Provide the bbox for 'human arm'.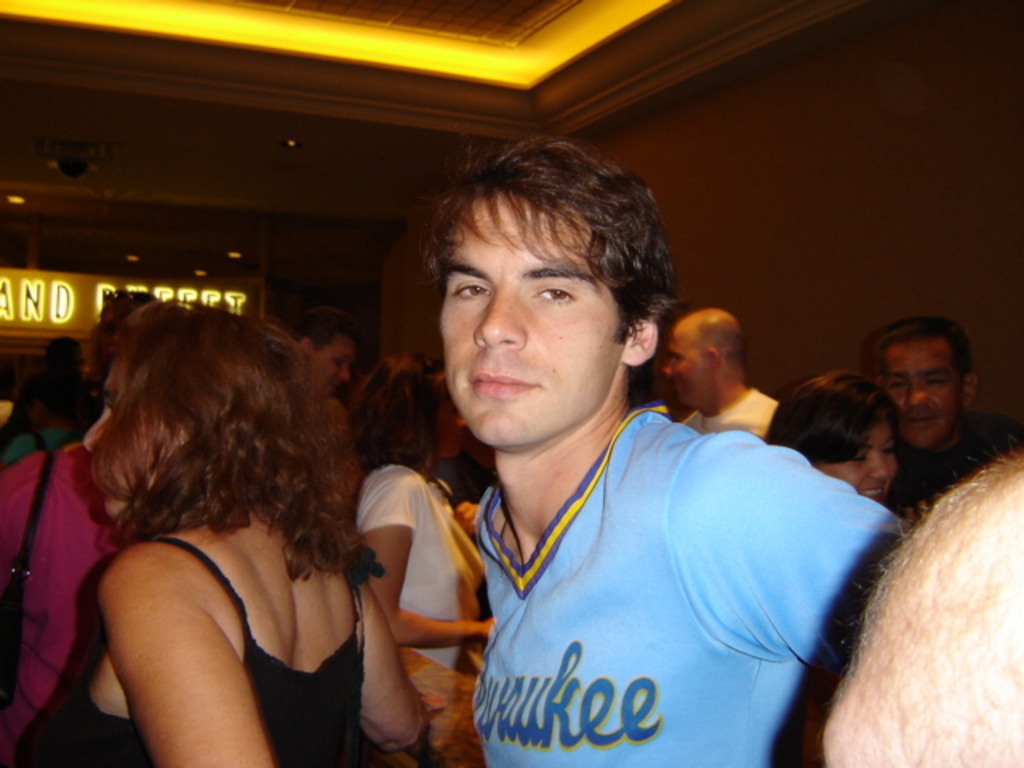
bbox(346, 552, 424, 766).
